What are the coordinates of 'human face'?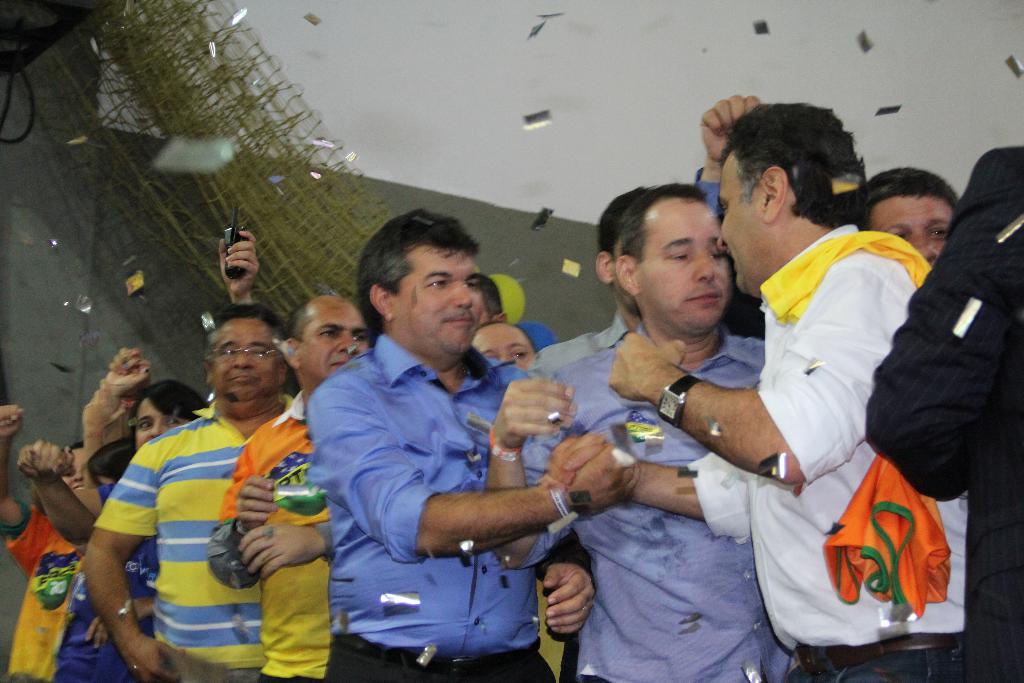
box(714, 136, 768, 306).
